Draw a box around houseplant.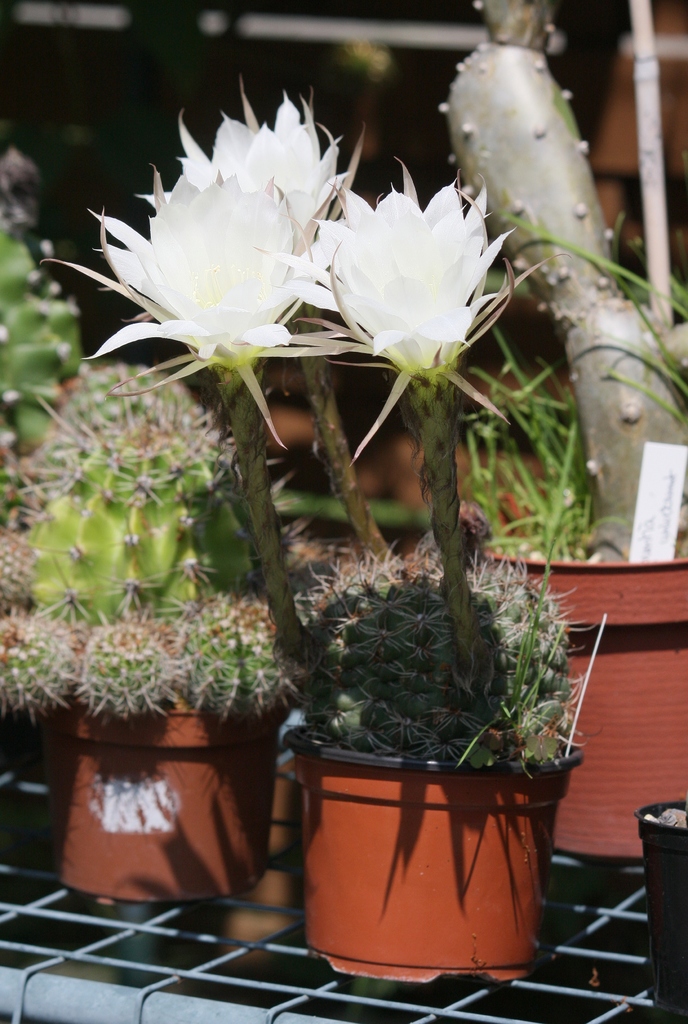
2/358/317/909.
